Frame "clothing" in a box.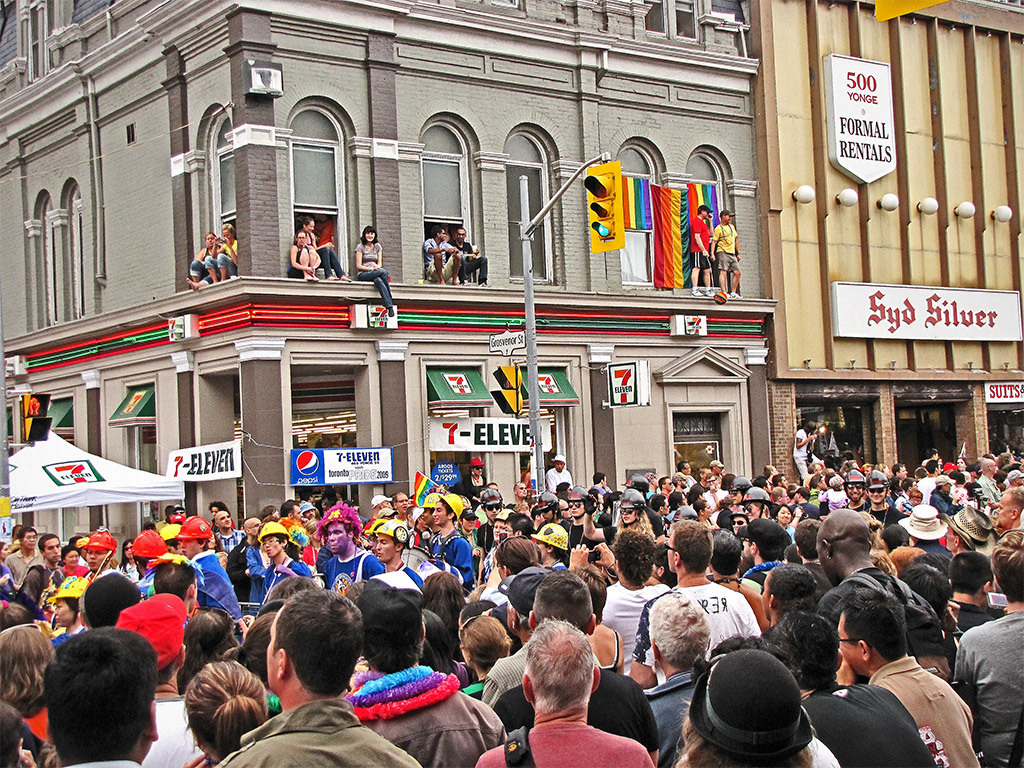
[794,498,814,523].
